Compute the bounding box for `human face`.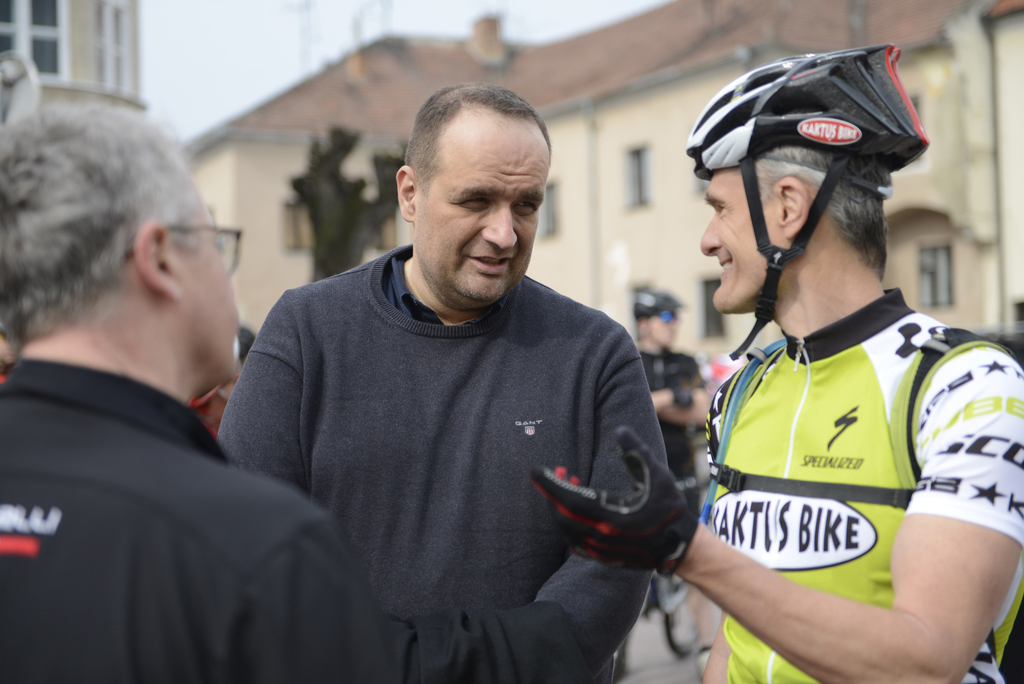
bbox(416, 142, 547, 300).
